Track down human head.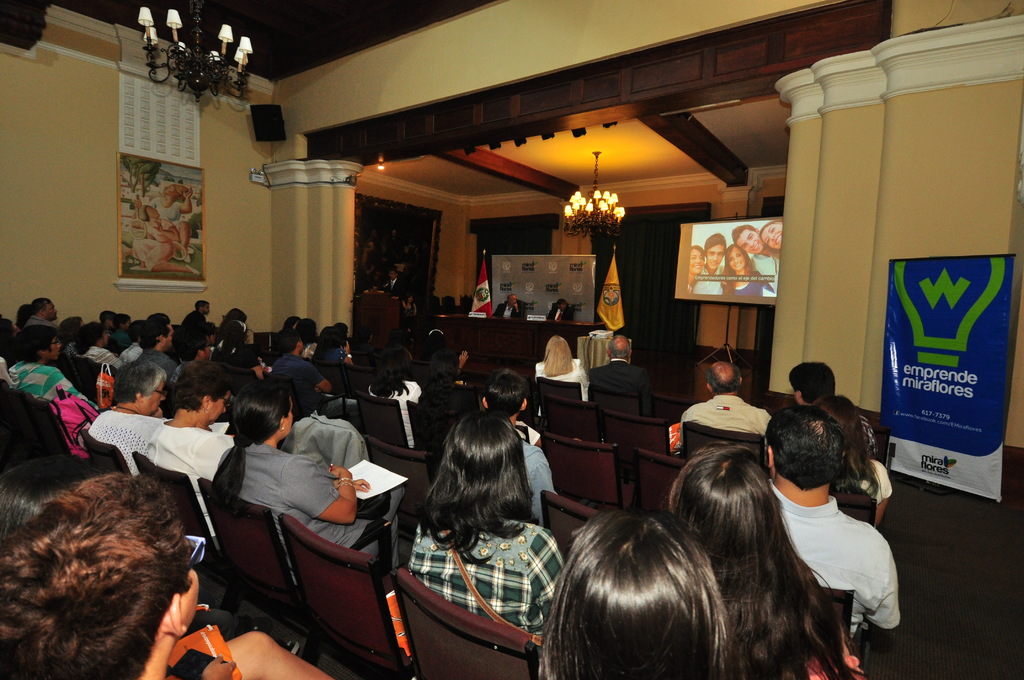
Tracked to (73,318,110,347).
